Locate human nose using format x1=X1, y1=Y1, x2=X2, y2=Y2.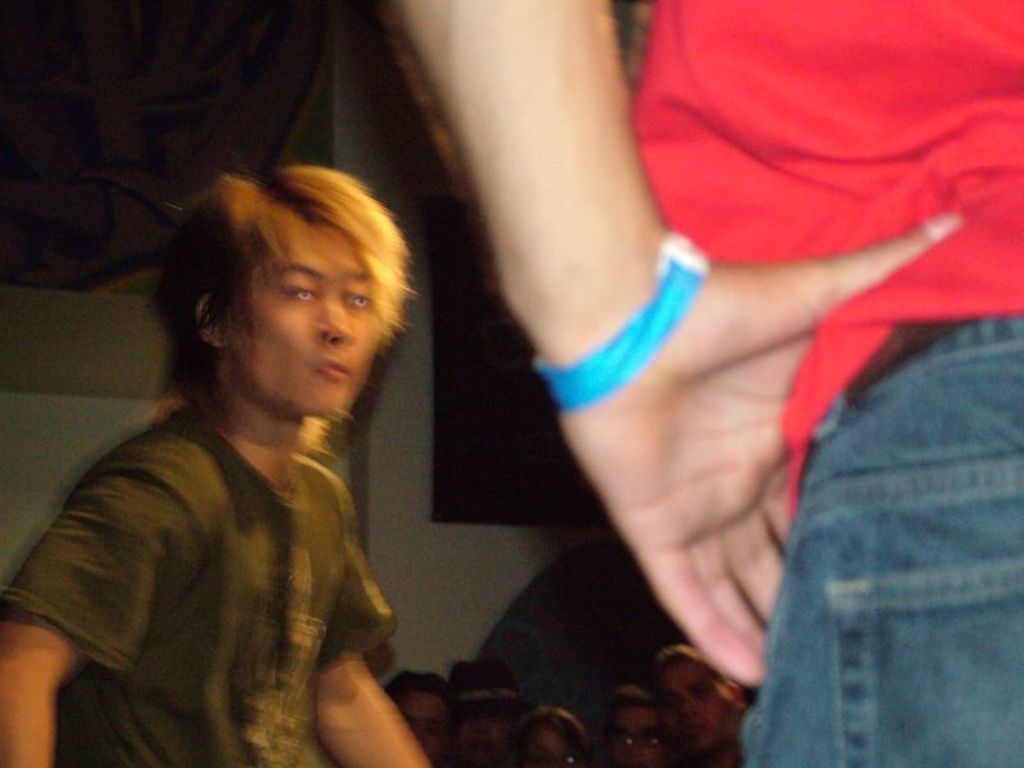
x1=316, y1=302, x2=352, y2=346.
